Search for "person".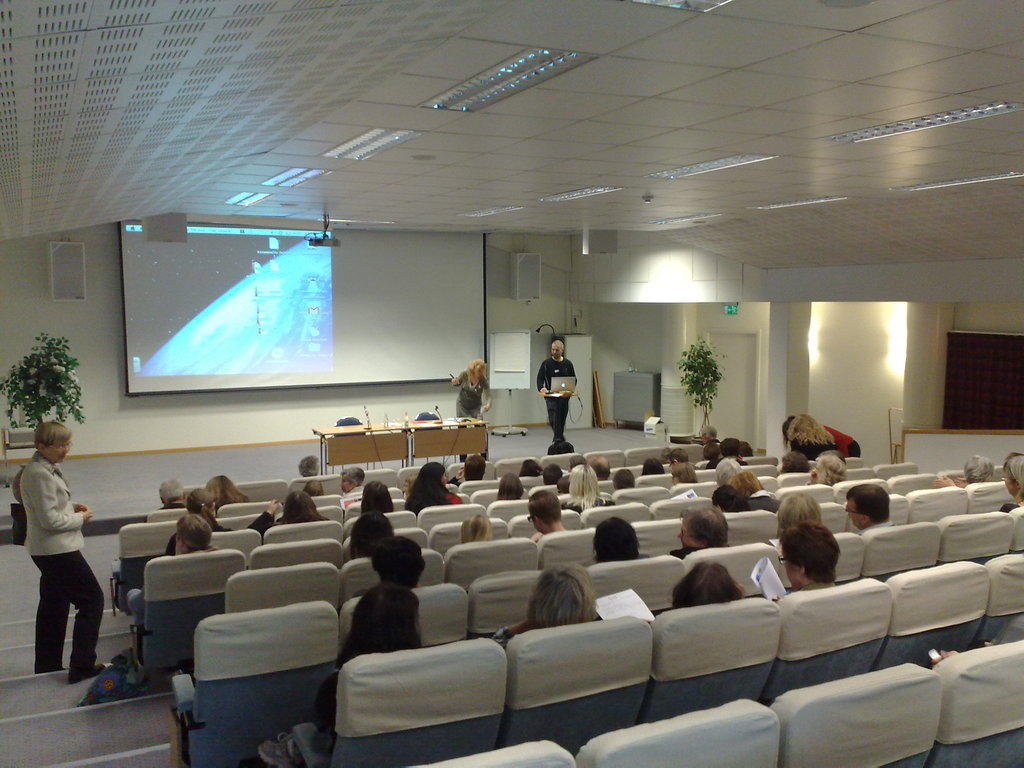
Found at detection(295, 454, 324, 481).
